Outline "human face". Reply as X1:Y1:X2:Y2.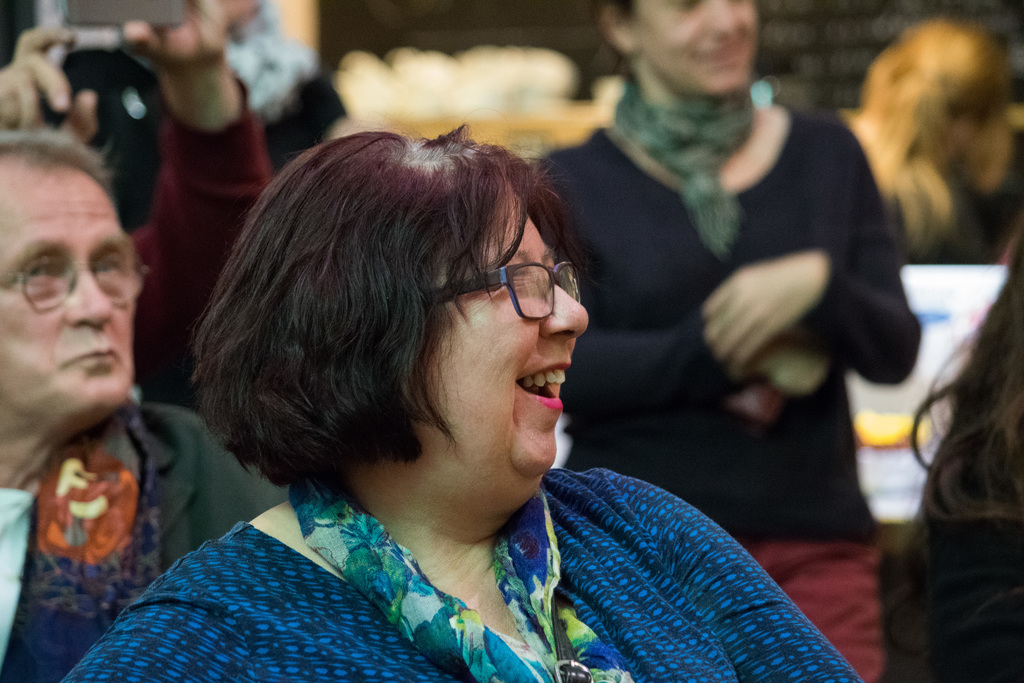
424:202:589:475.
